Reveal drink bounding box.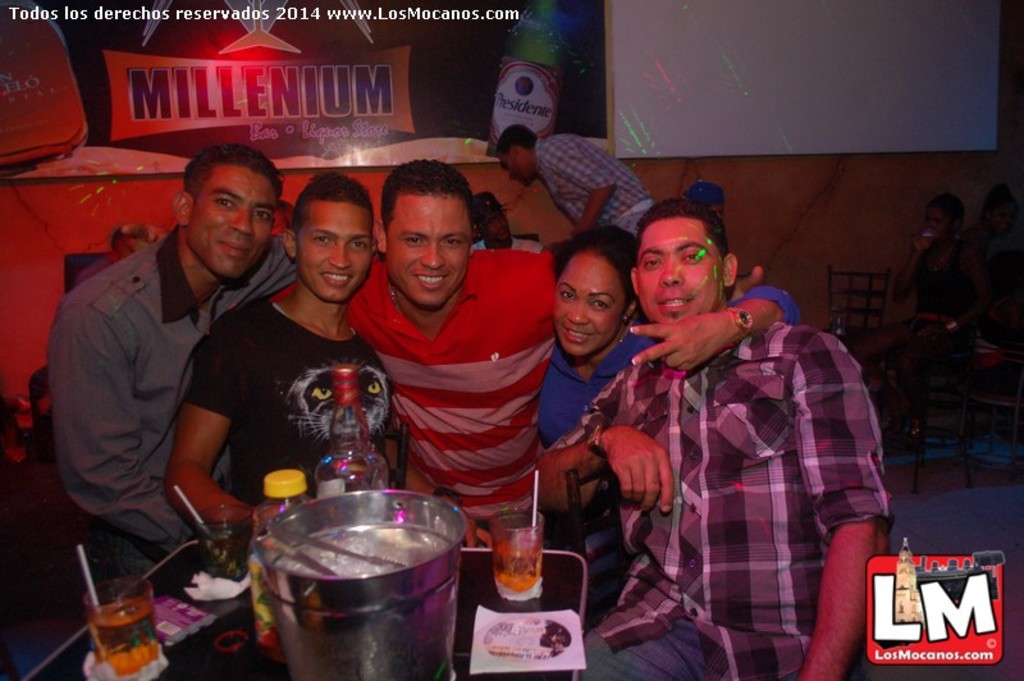
Revealed: left=87, top=598, right=156, bottom=669.
